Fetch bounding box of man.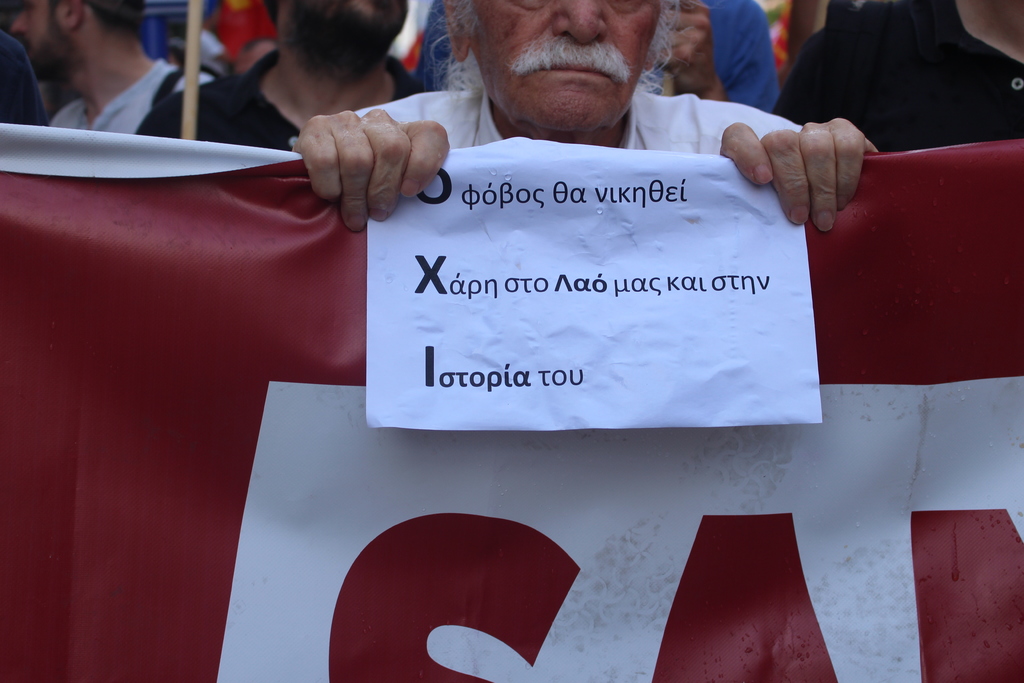
Bbox: crop(285, 0, 889, 234).
